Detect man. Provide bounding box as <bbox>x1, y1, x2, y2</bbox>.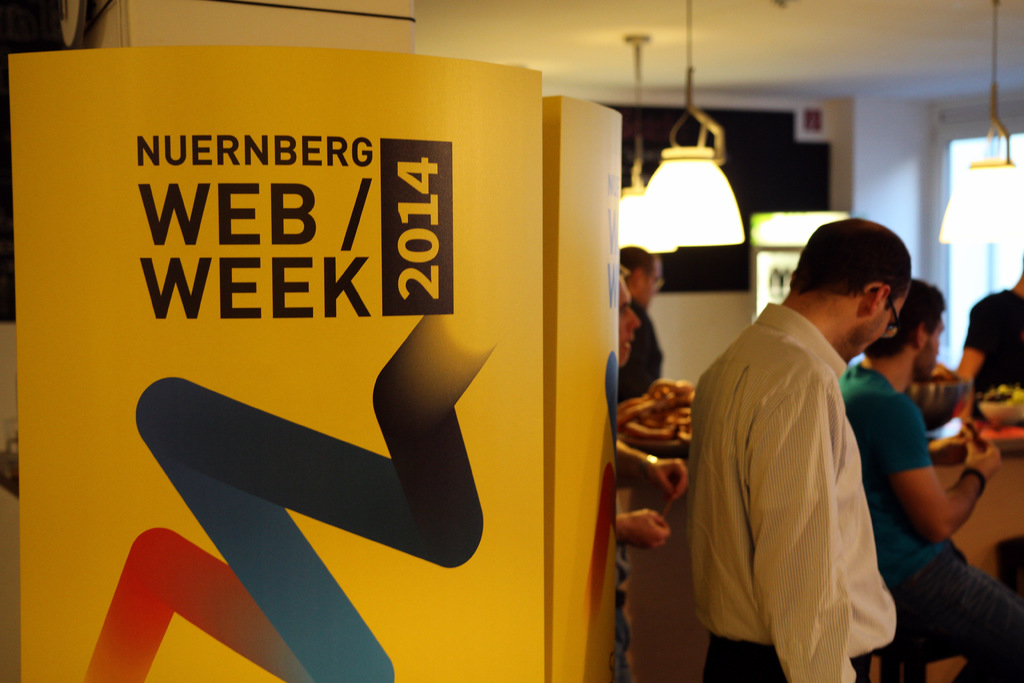
<bbox>831, 278, 1023, 682</bbox>.
